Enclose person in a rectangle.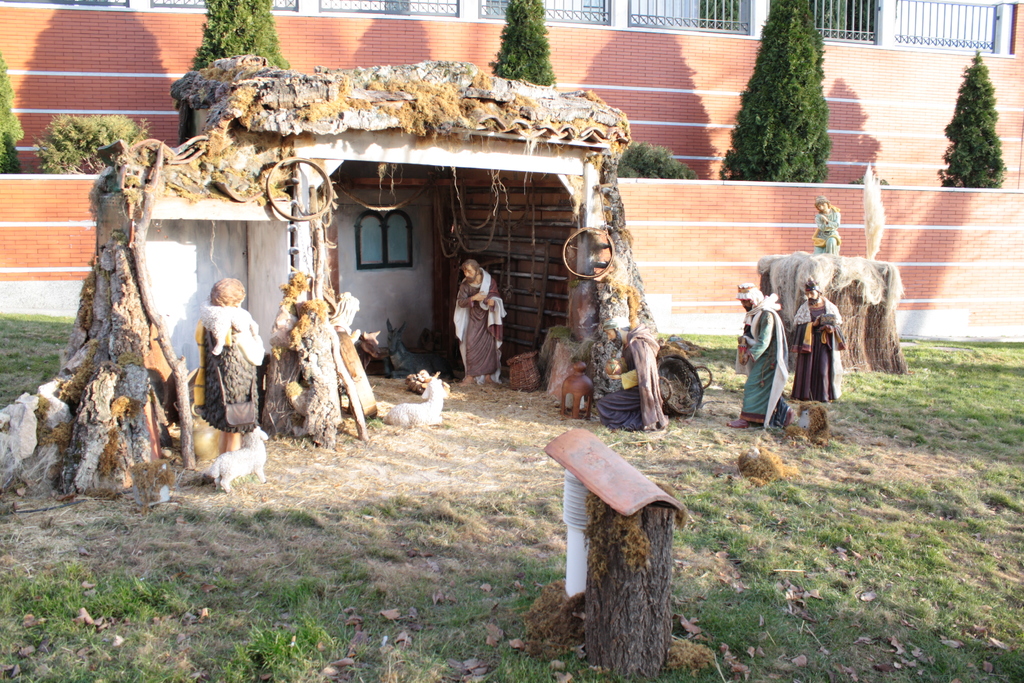
rect(201, 280, 265, 452).
